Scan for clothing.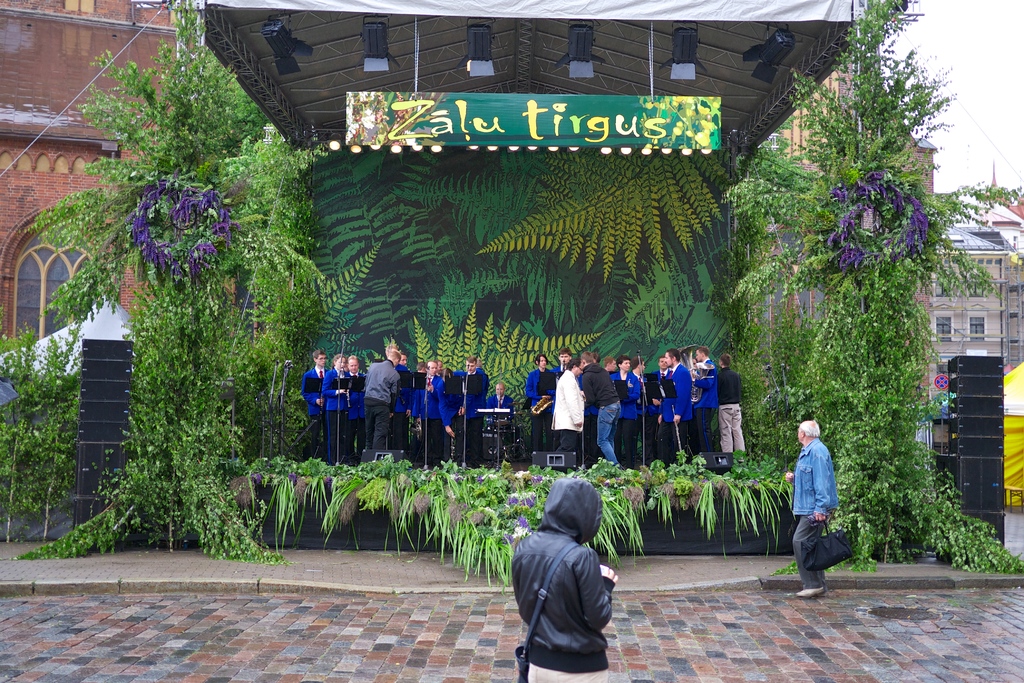
Scan result: bbox(388, 365, 411, 448).
